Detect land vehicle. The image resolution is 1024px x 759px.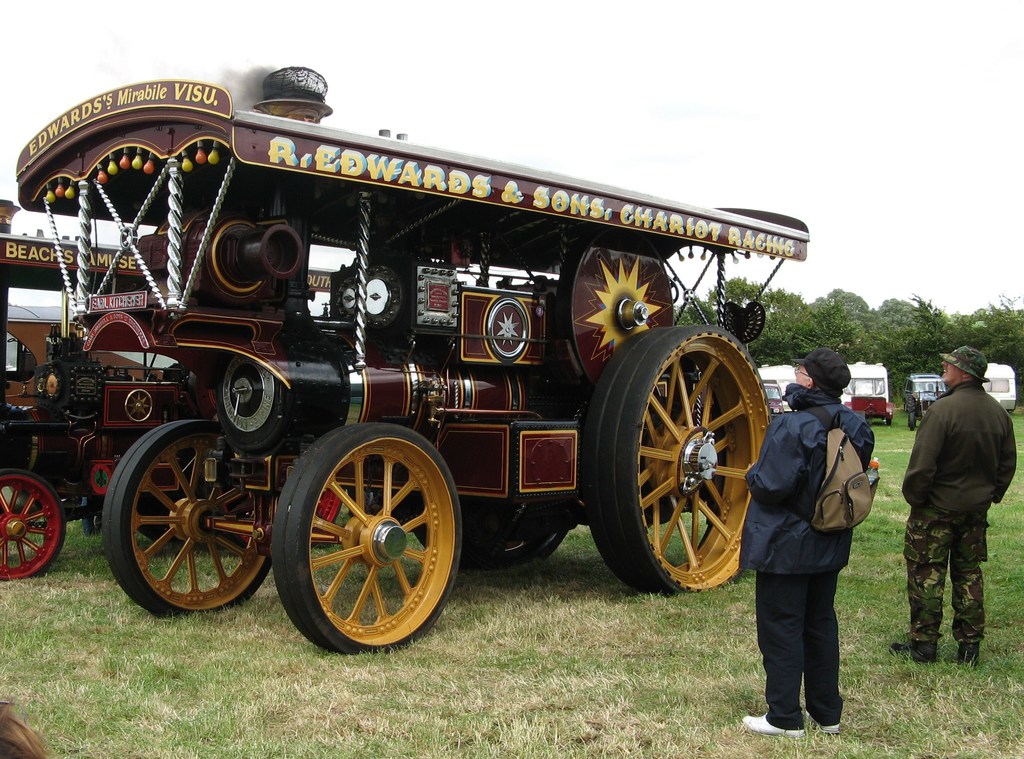
select_region(982, 364, 1017, 414).
